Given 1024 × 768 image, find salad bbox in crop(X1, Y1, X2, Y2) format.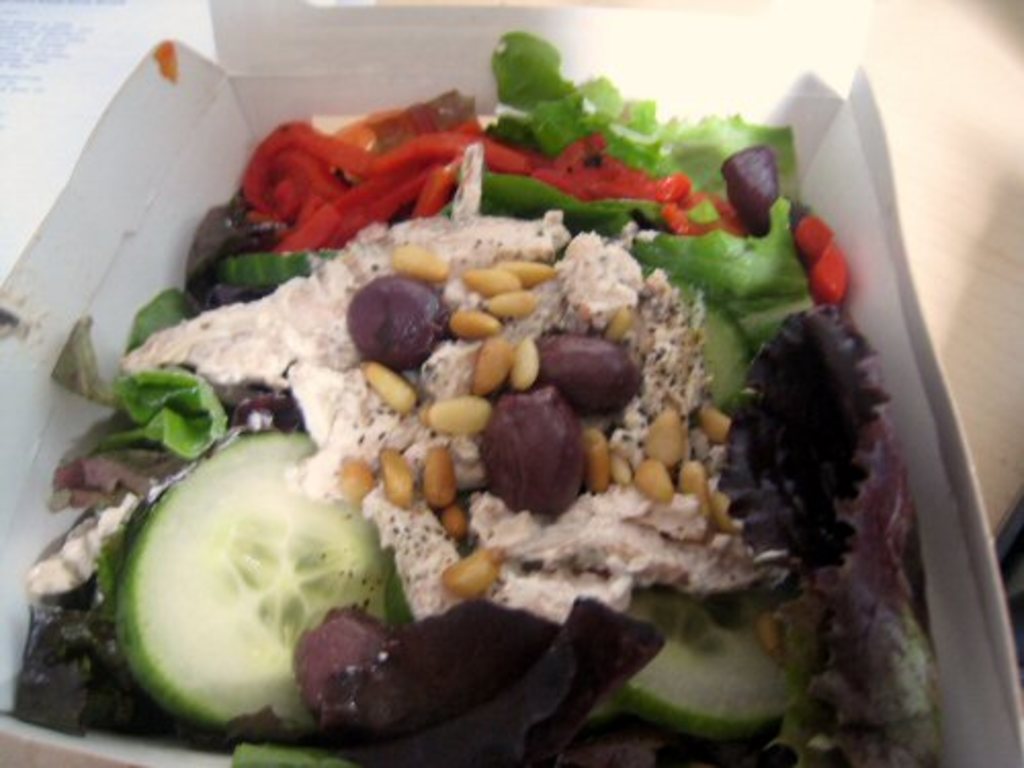
crop(4, 29, 950, 766).
